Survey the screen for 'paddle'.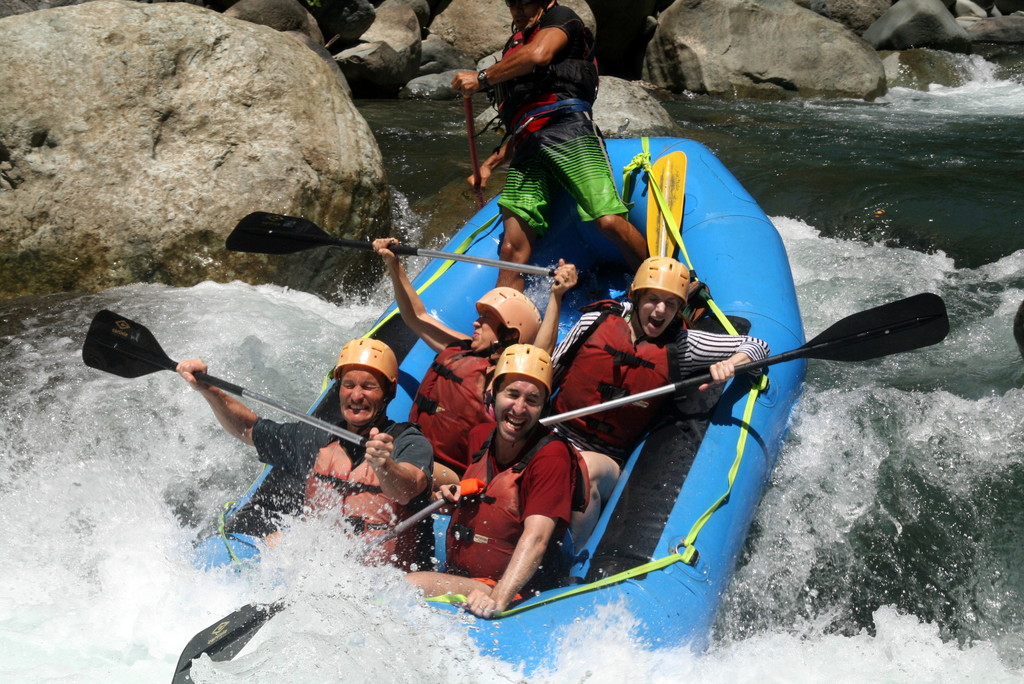
Survey found: region(225, 208, 559, 282).
